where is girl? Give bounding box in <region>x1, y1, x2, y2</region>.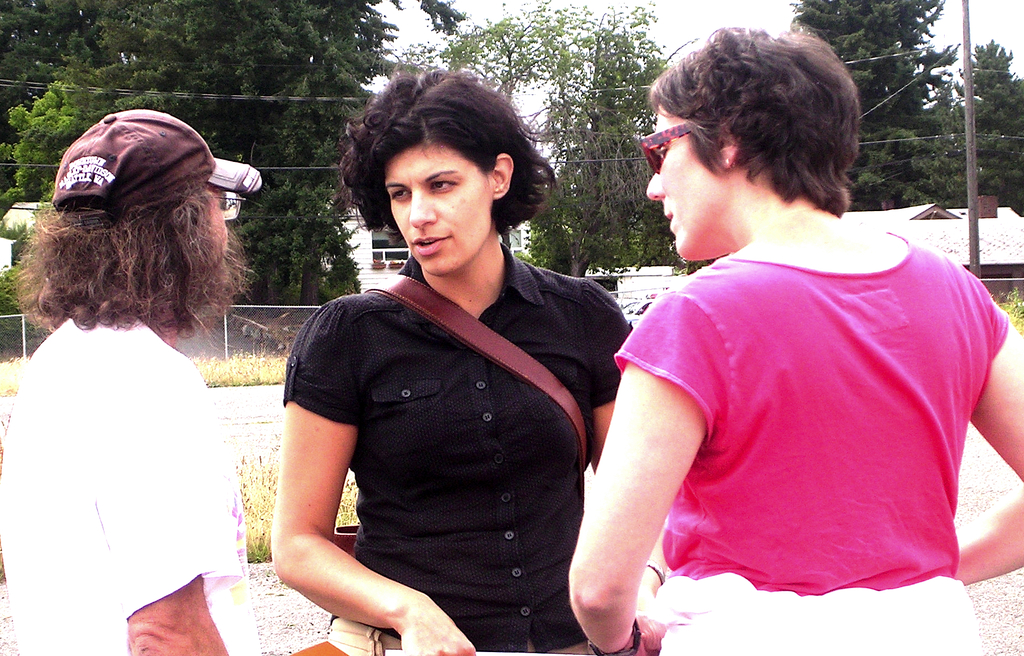
<region>554, 24, 1001, 650</region>.
